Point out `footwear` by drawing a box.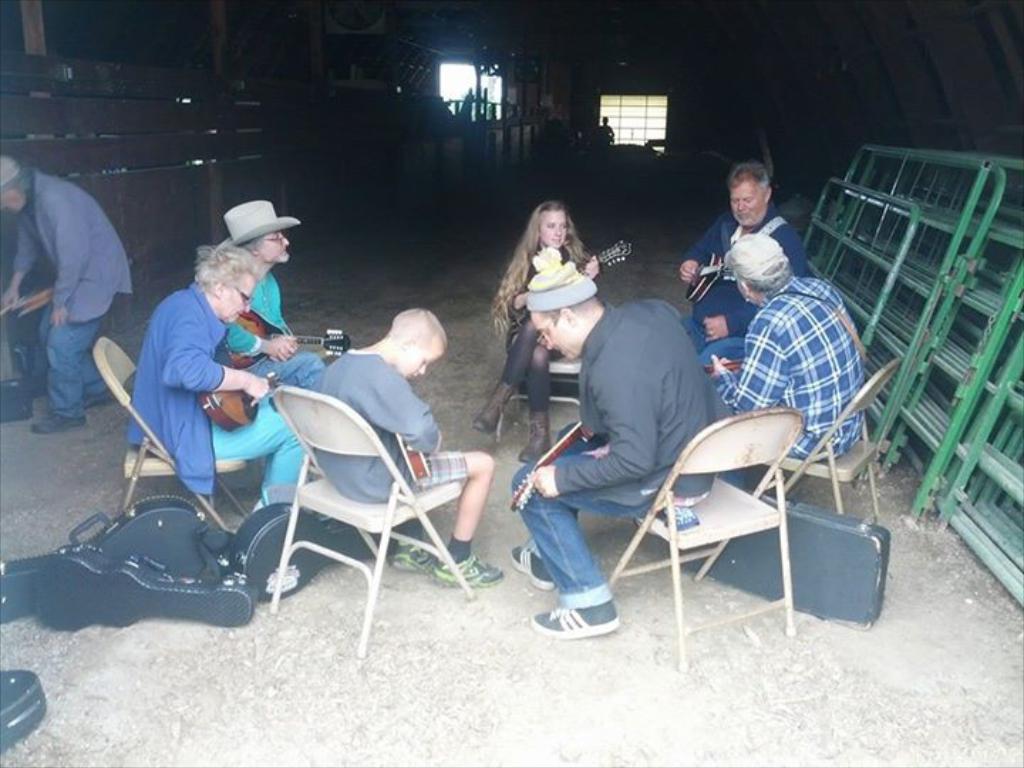
x1=427, y1=552, x2=506, y2=592.
